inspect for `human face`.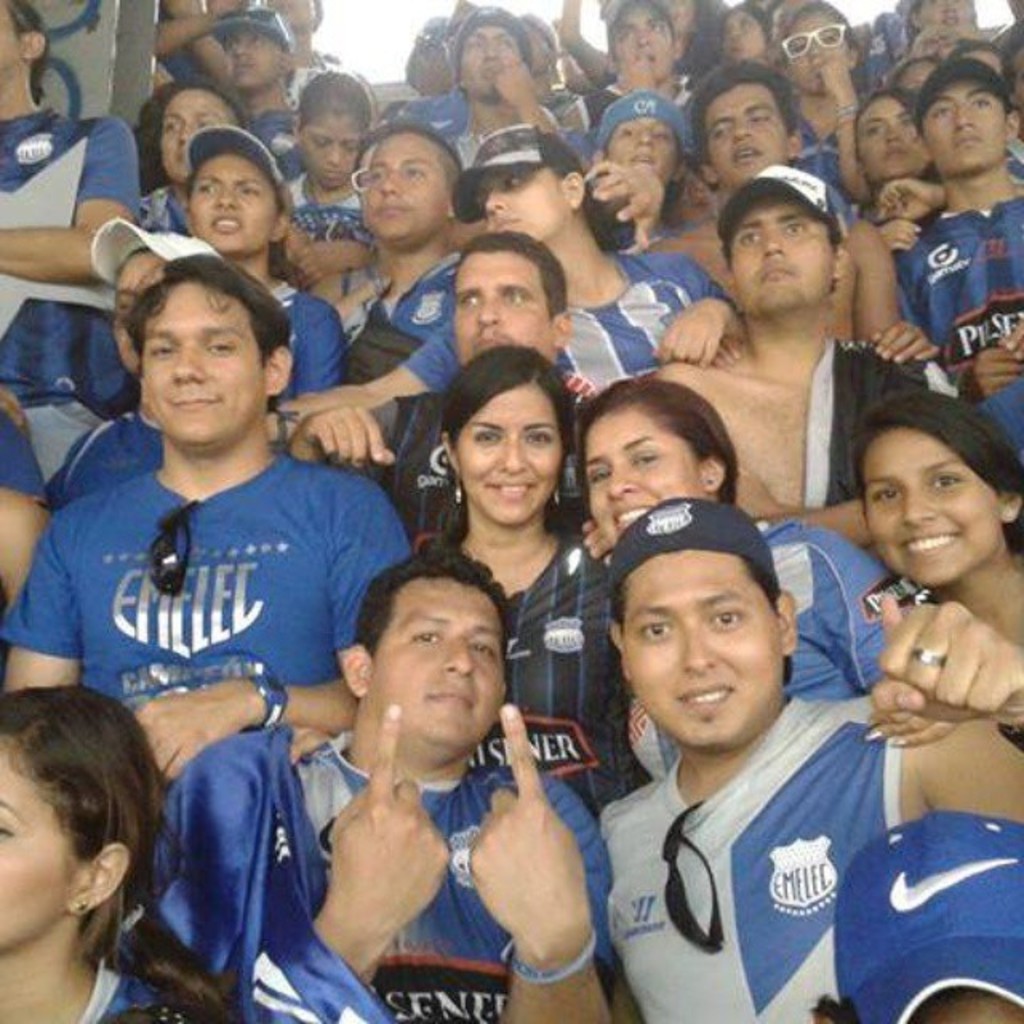
Inspection: <box>0,742,72,947</box>.
